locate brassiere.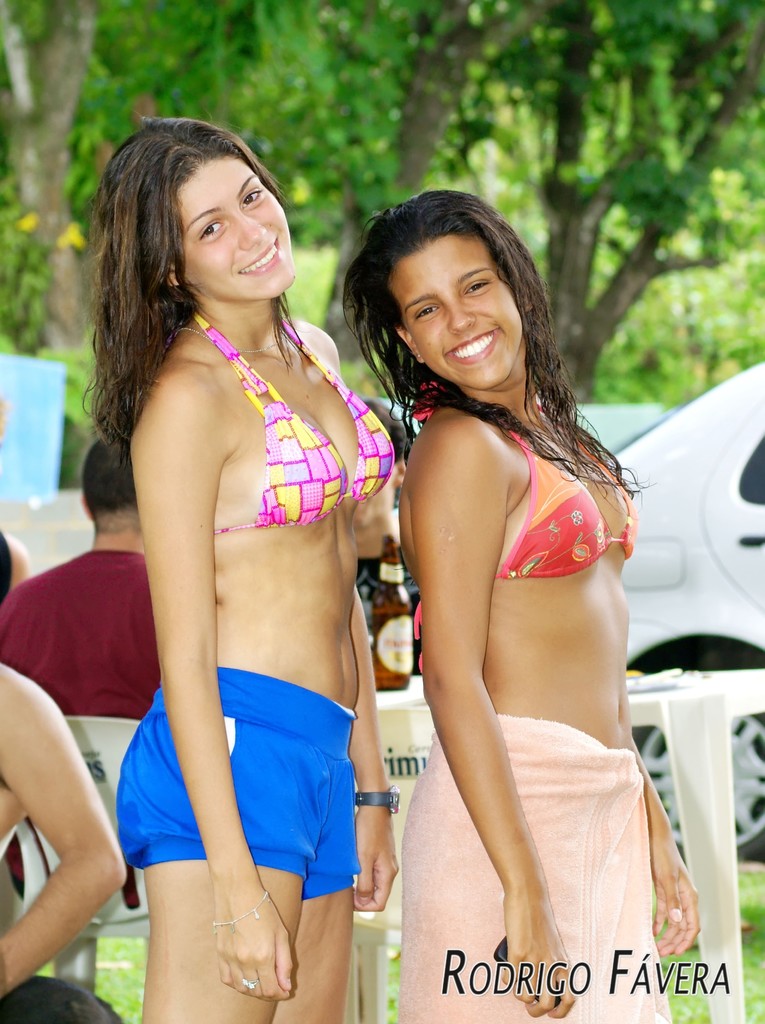
Bounding box: 197/312/394/535.
